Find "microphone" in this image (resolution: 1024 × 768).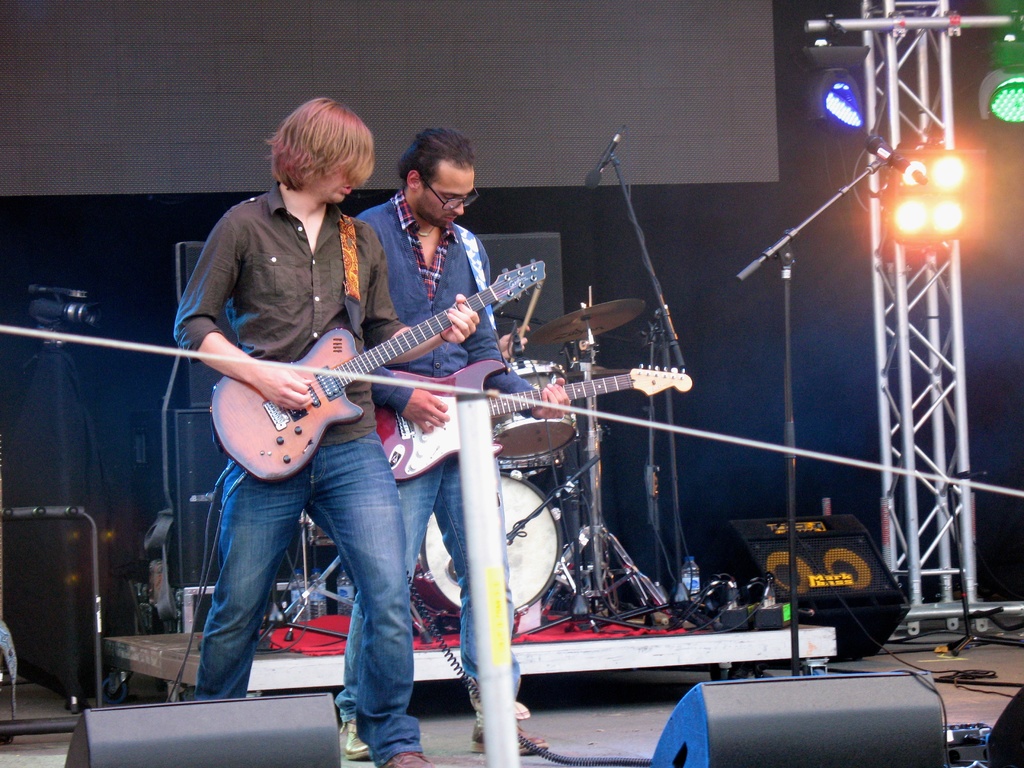
(left=576, top=121, right=617, bottom=191).
